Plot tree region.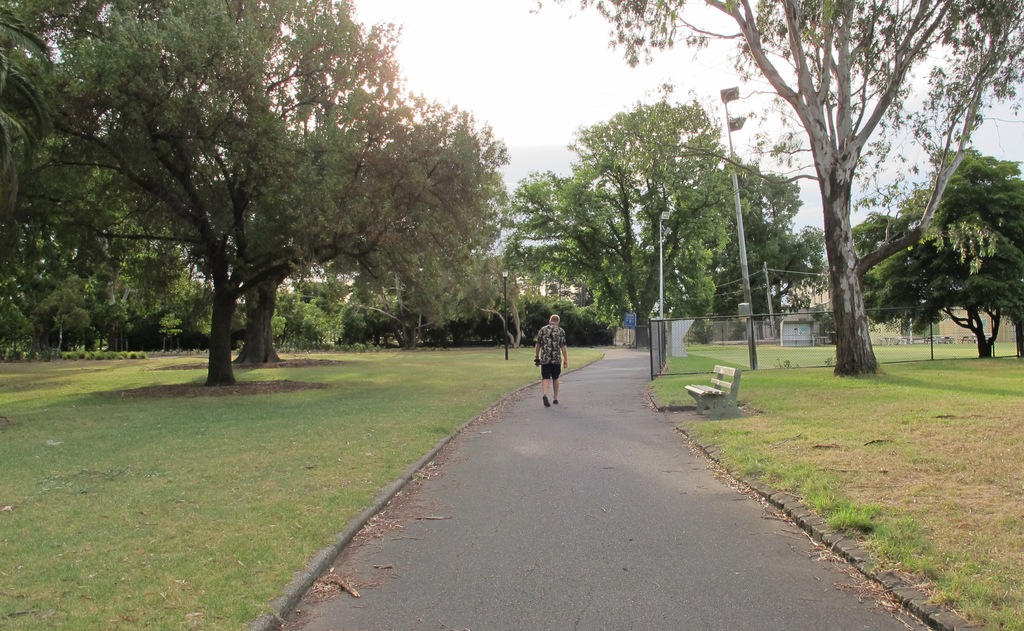
Plotted at bbox=[521, 0, 1023, 376].
